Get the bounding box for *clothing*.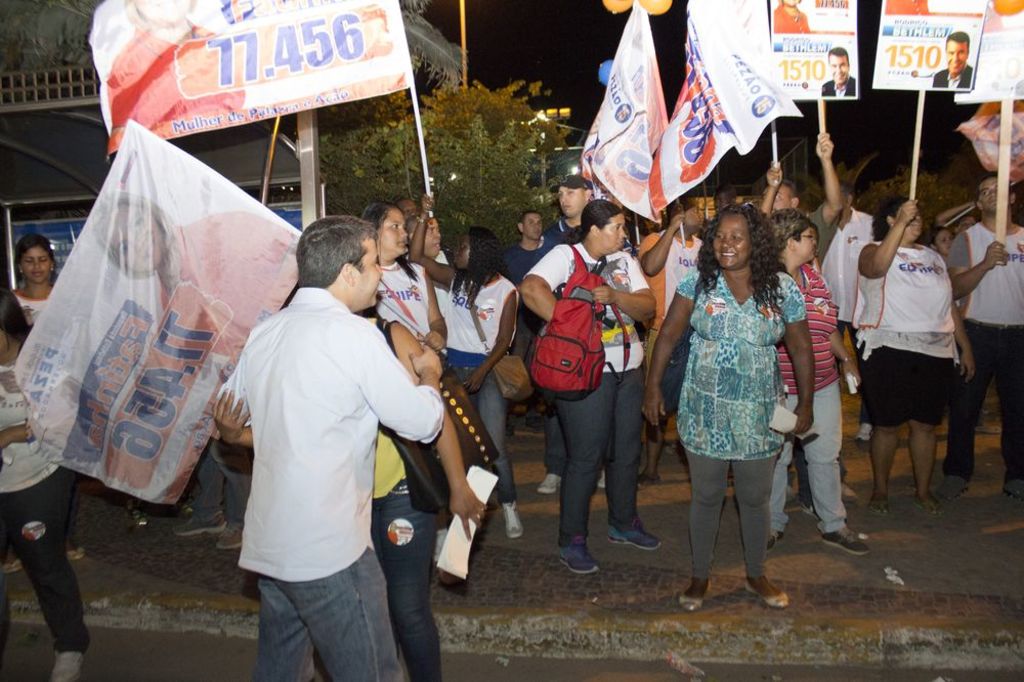
434:257:515:496.
